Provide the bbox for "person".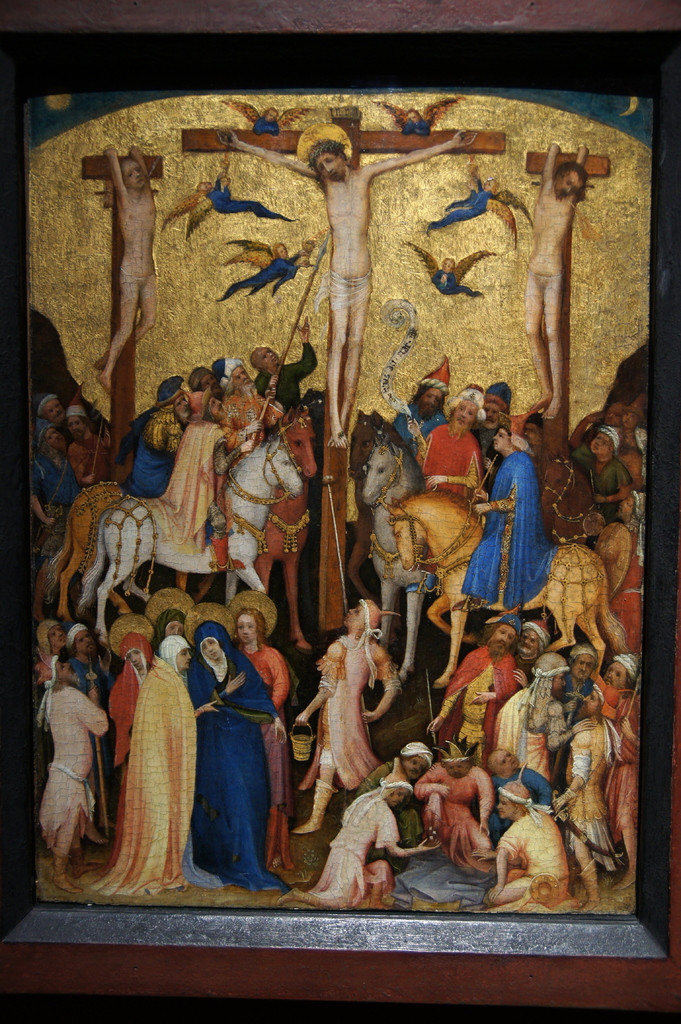
select_region(525, 141, 584, 431).
